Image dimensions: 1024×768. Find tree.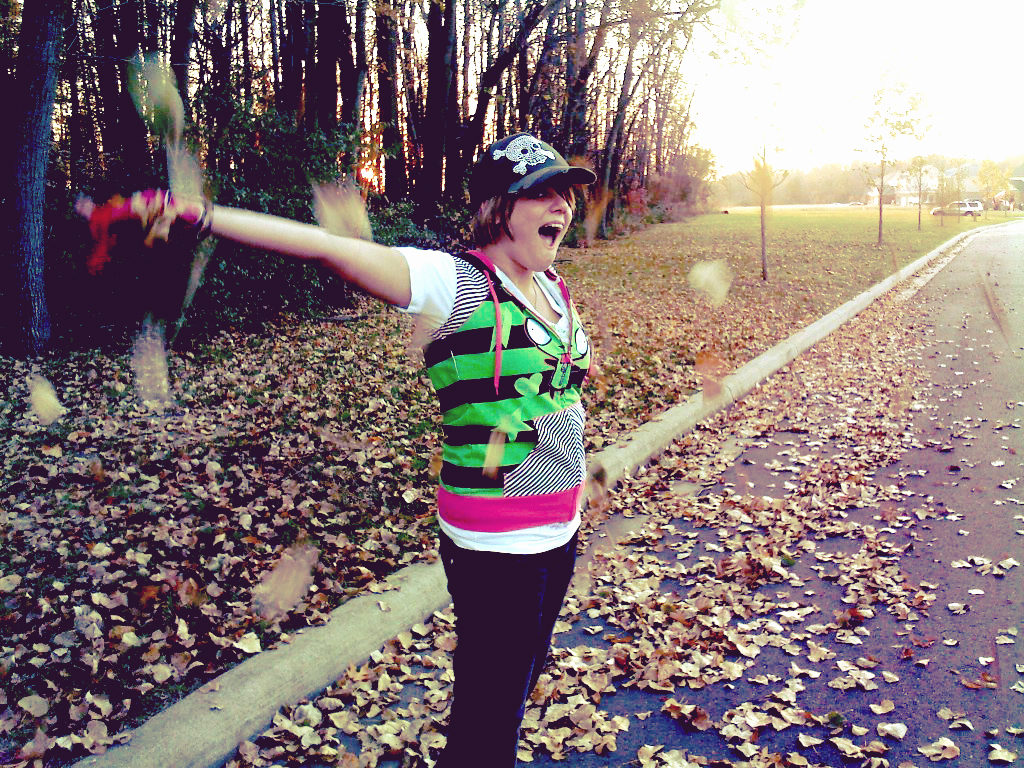
region(361, 2, 409, 213).
